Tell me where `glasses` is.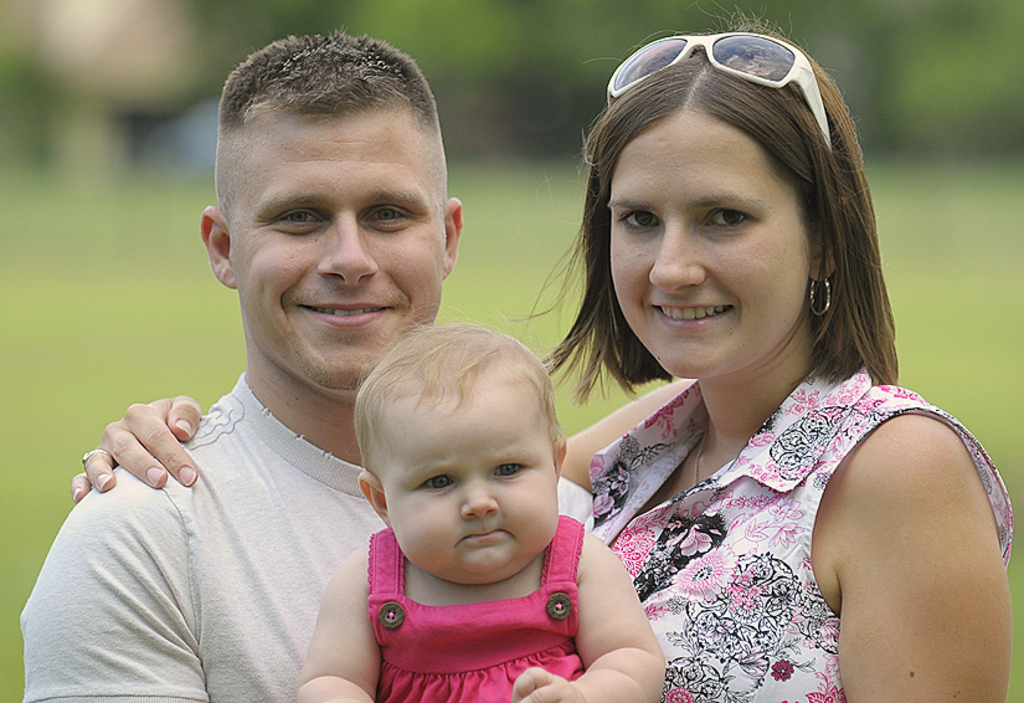
`glasses` is at <box>600,24,837,160</box>.
